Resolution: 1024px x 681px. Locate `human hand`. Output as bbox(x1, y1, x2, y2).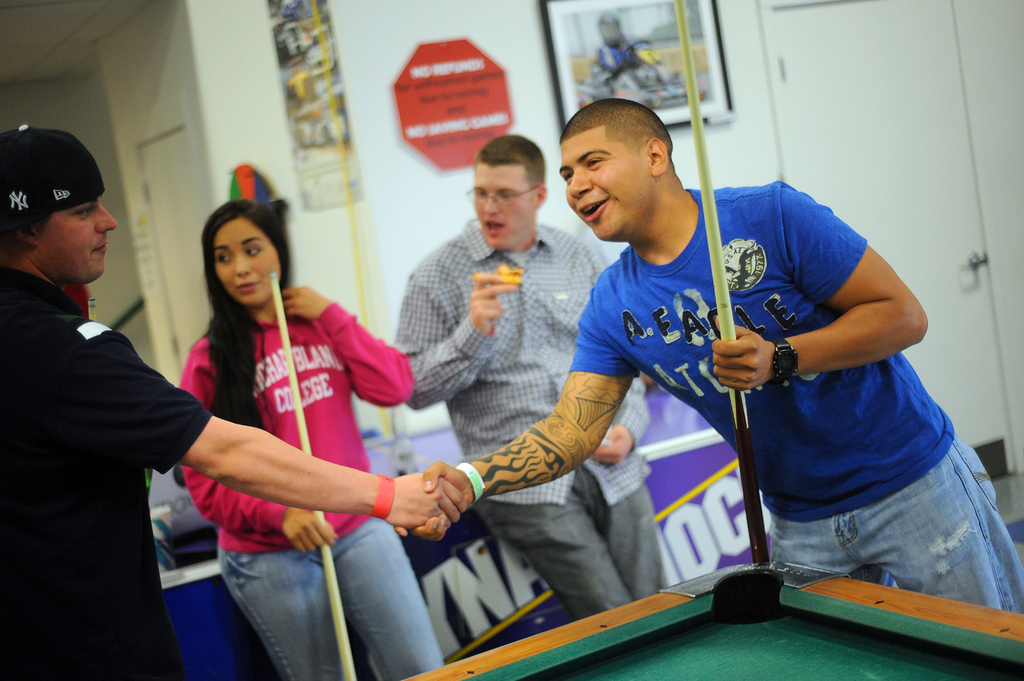
bbox(467, 272, 520, 335).
